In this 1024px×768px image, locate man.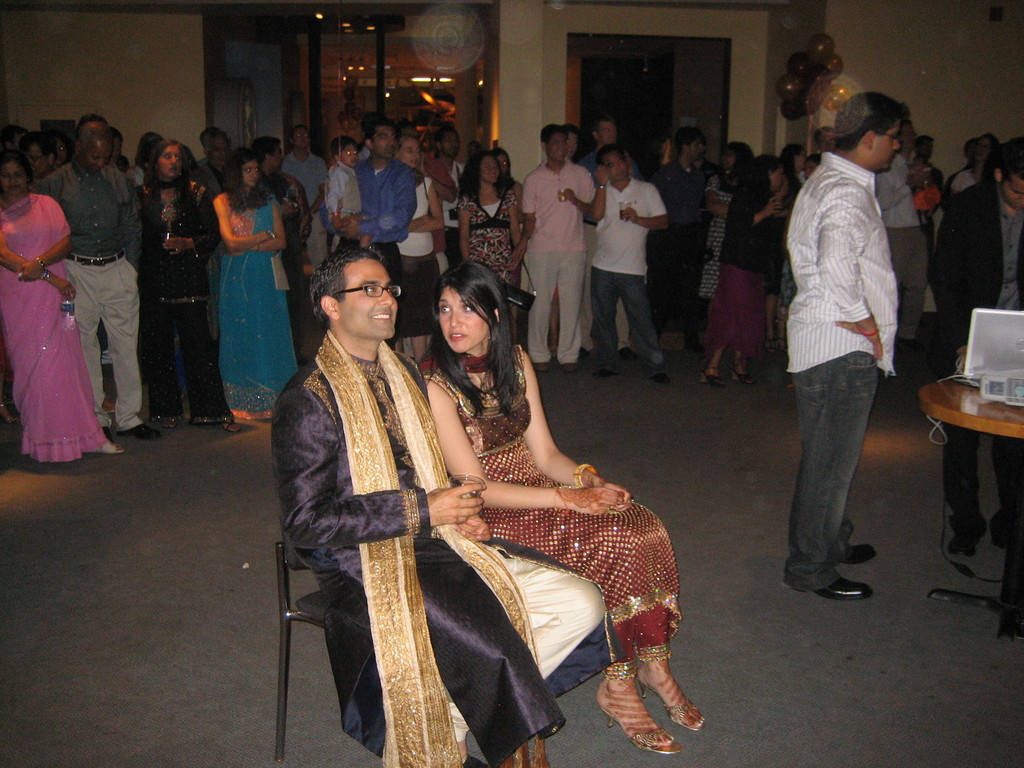
Bounding box: [x1=81, y1=111, x2=105, y2=140].
